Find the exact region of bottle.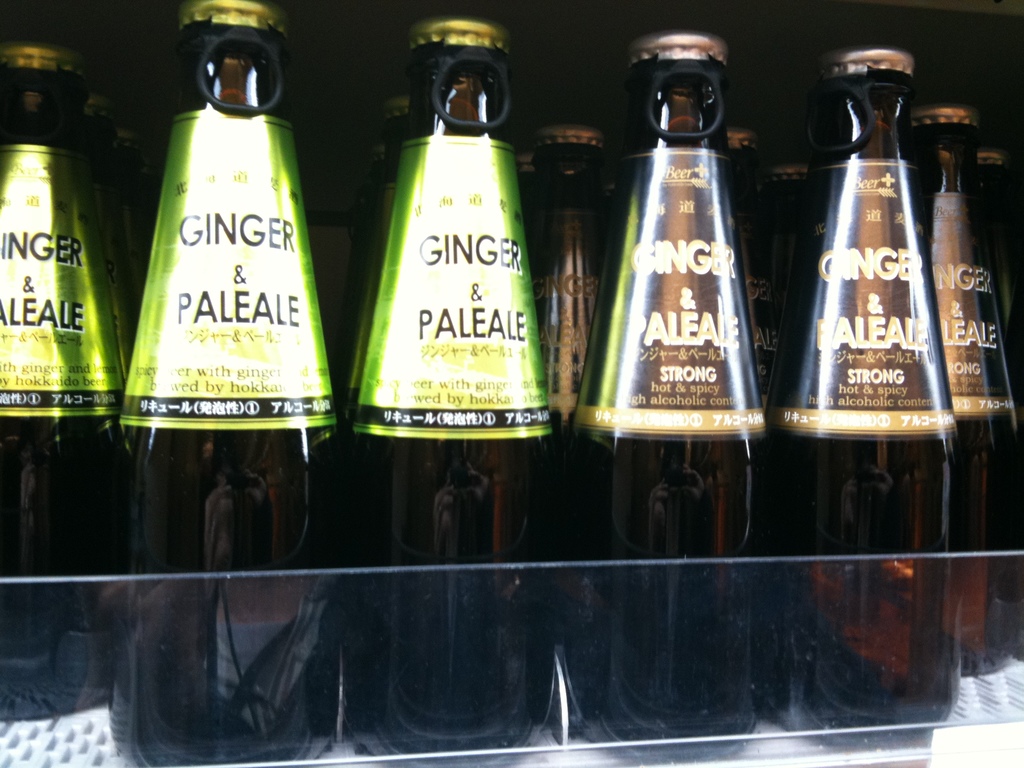
Exact region: pyautogui.locateOnScreen(775, 48, 962, 755).
